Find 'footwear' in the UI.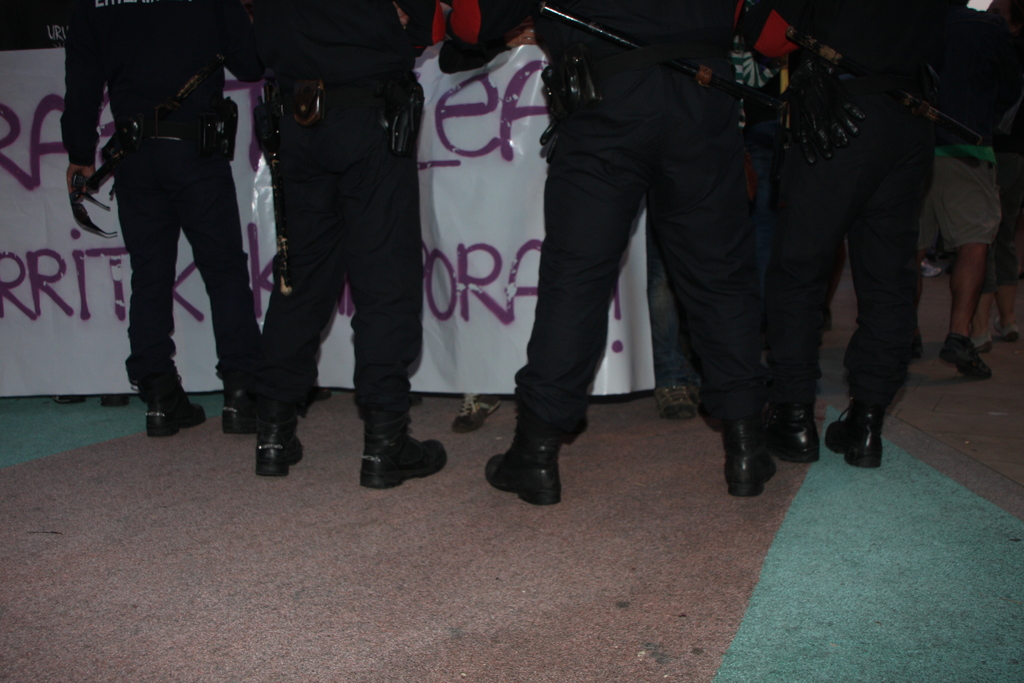
UI element at {"x1": 825, "y1": 374, "x2": 900, "y2": 472}.
